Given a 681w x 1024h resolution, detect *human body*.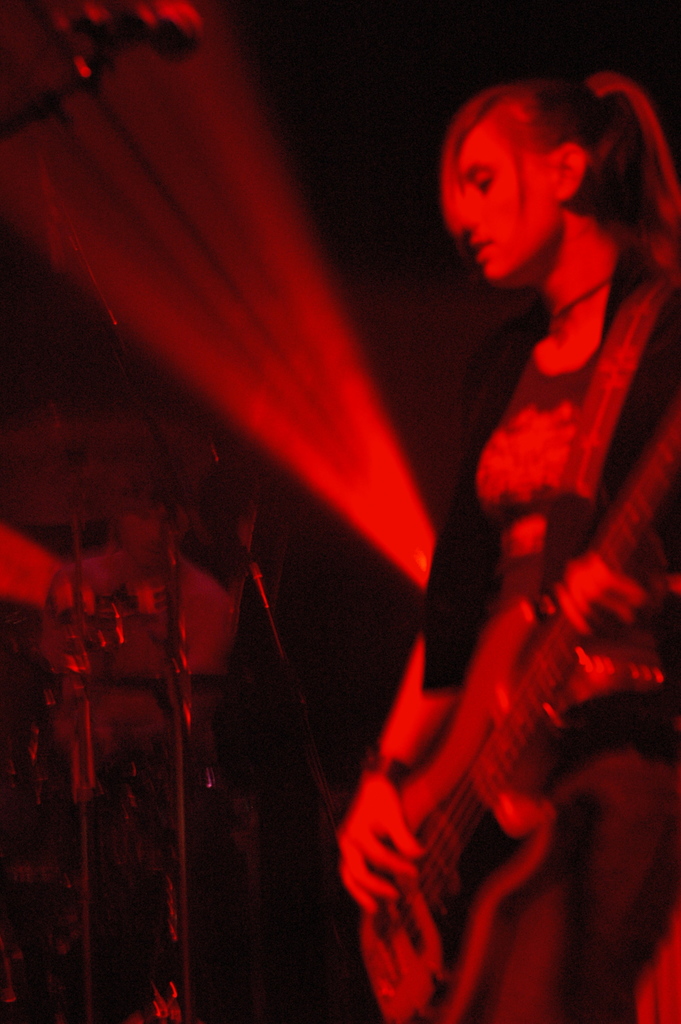
Rect(391, 54, 668, 1023).
